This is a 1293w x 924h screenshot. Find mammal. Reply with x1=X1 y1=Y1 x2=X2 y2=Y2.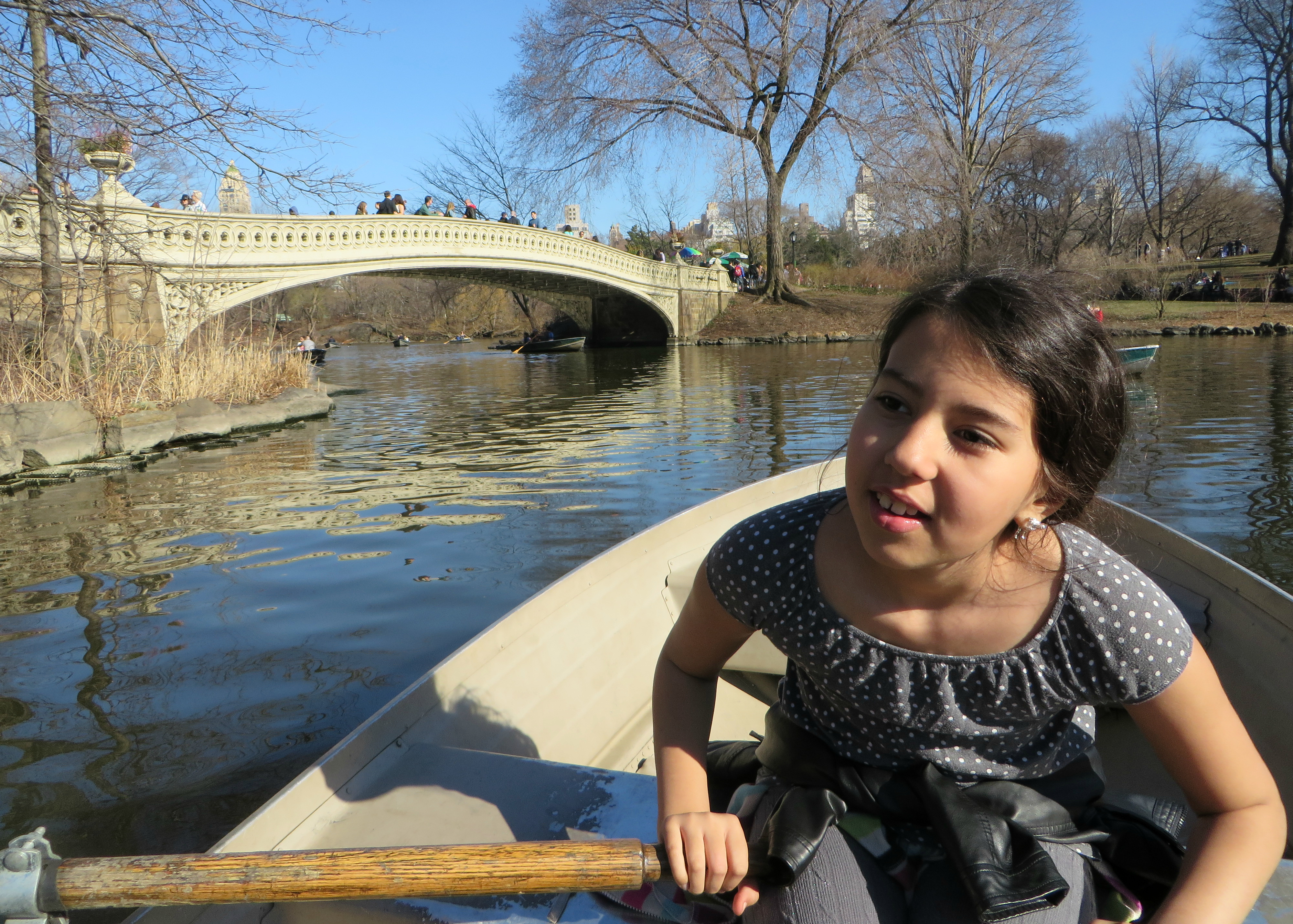
x1=150 y1=62 x2=155 y2=70.
